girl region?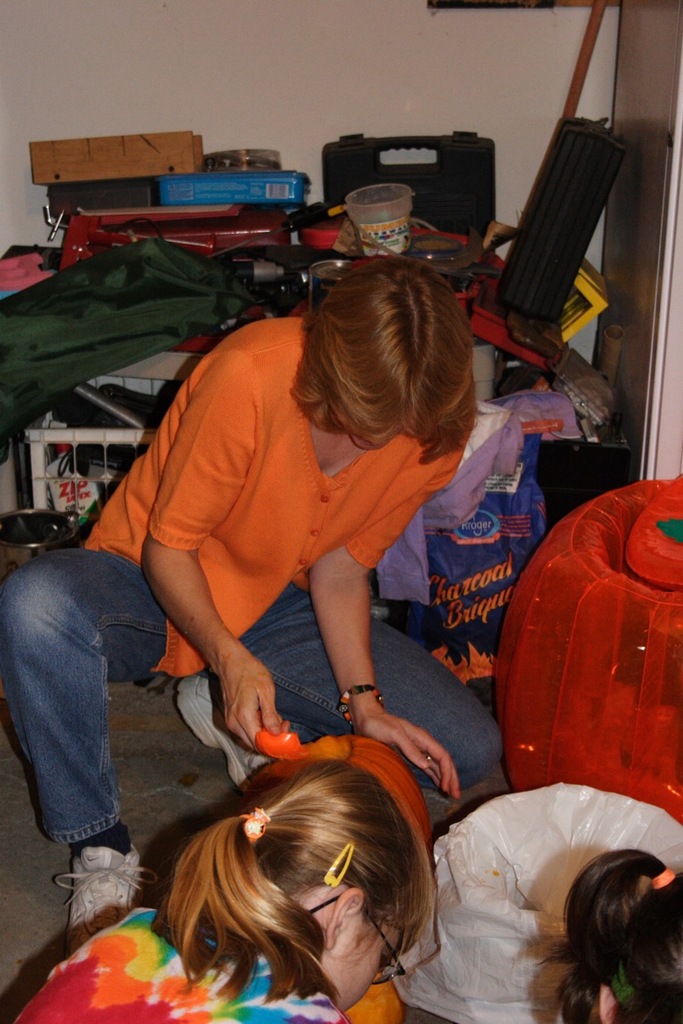
537 842 682 1023
